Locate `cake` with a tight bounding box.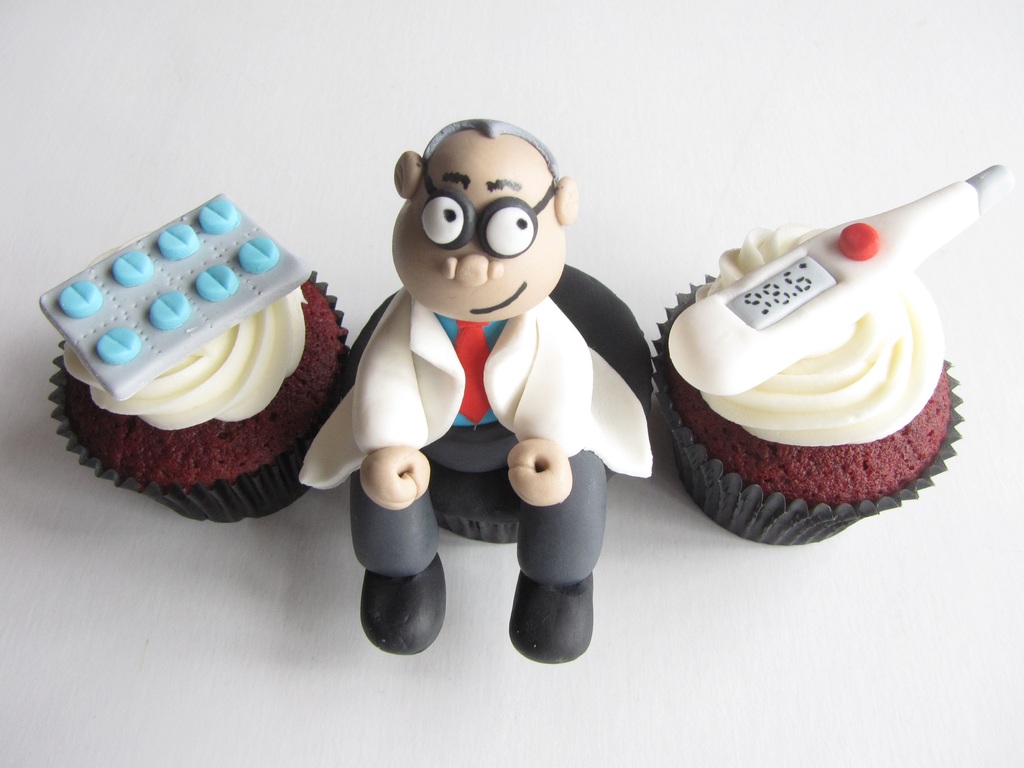
pyautogui.locateOnScreen(296, 117, 650, 666).
